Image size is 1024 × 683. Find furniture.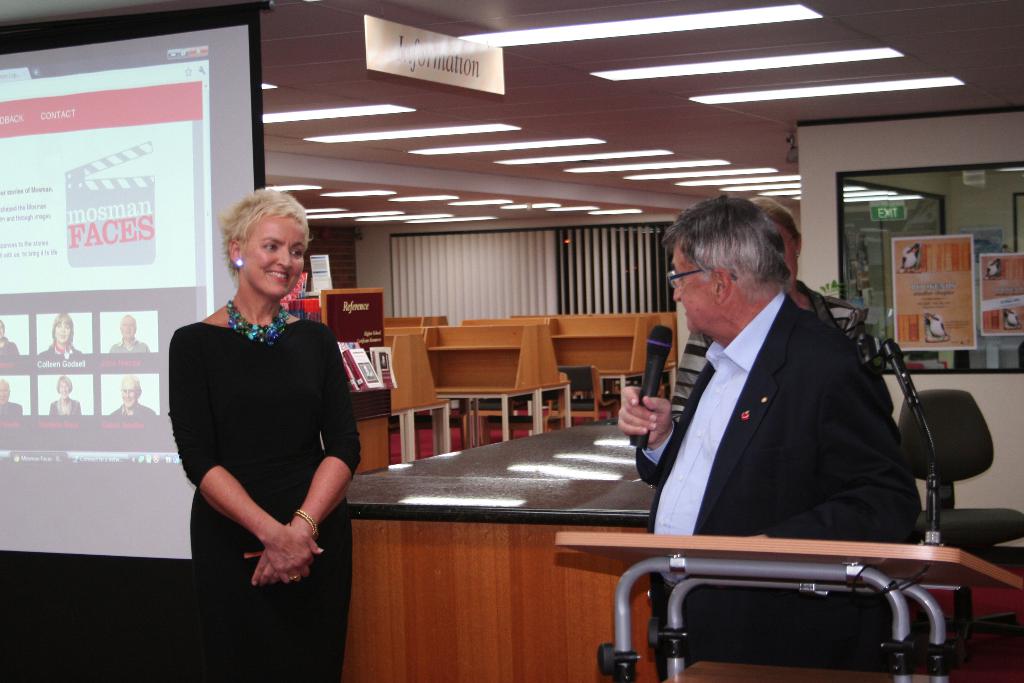
region(671, 655, 998, 682).
